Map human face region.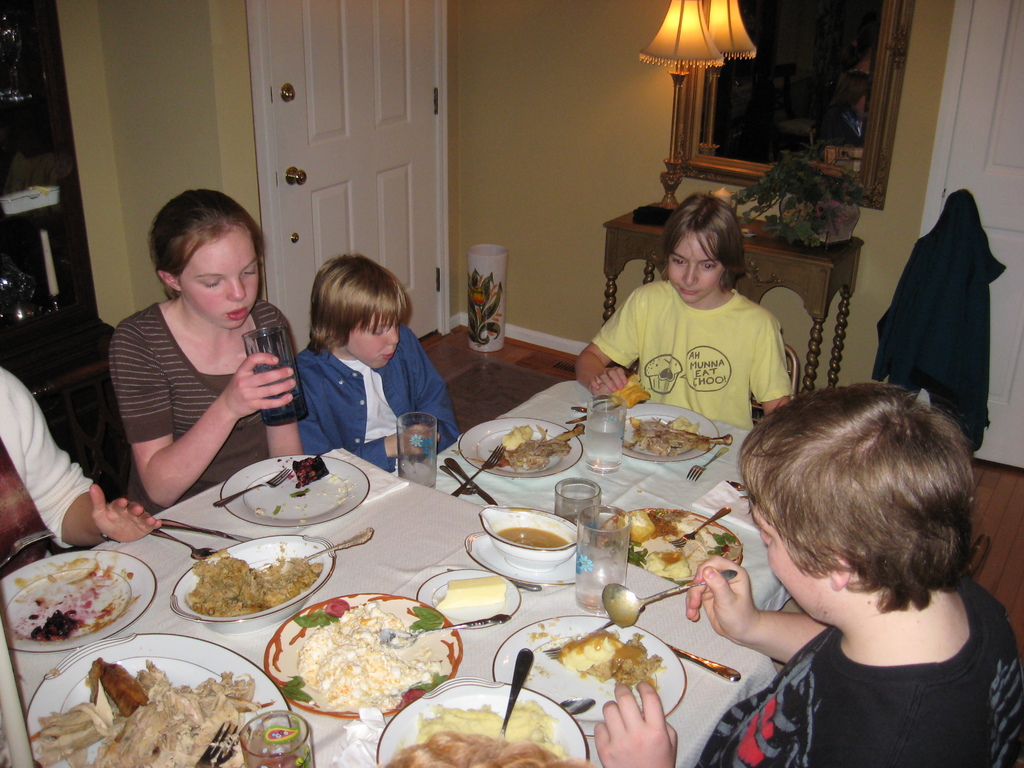
Mapped to pyautogui.locateOnScreen(669, 229, 725, 303).
